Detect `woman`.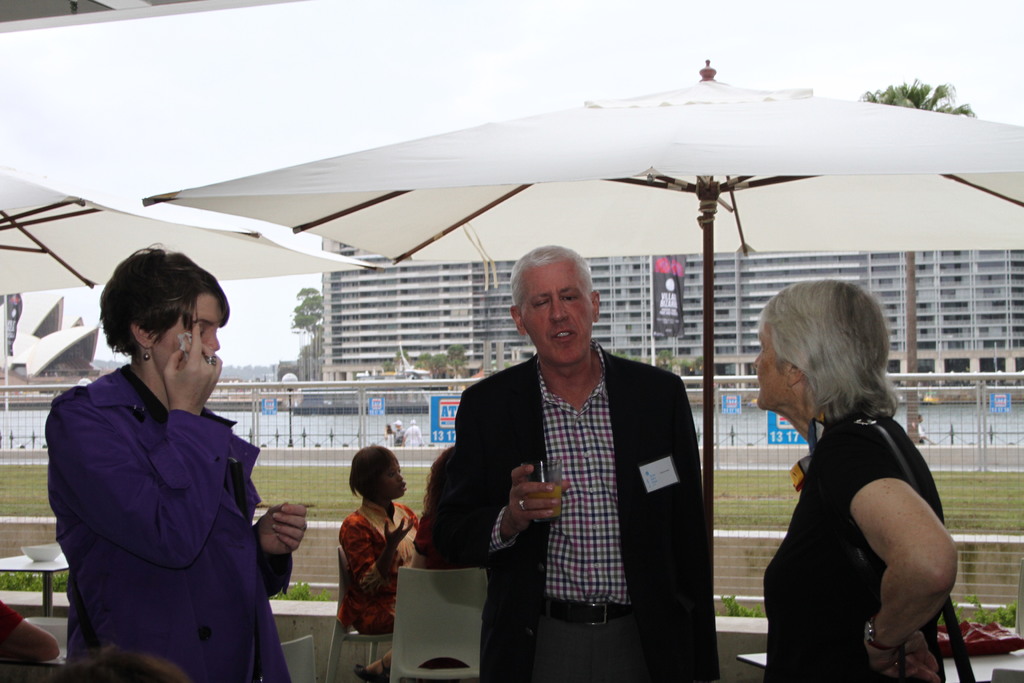
Detected at bbox(47, 237, 307, 682).
